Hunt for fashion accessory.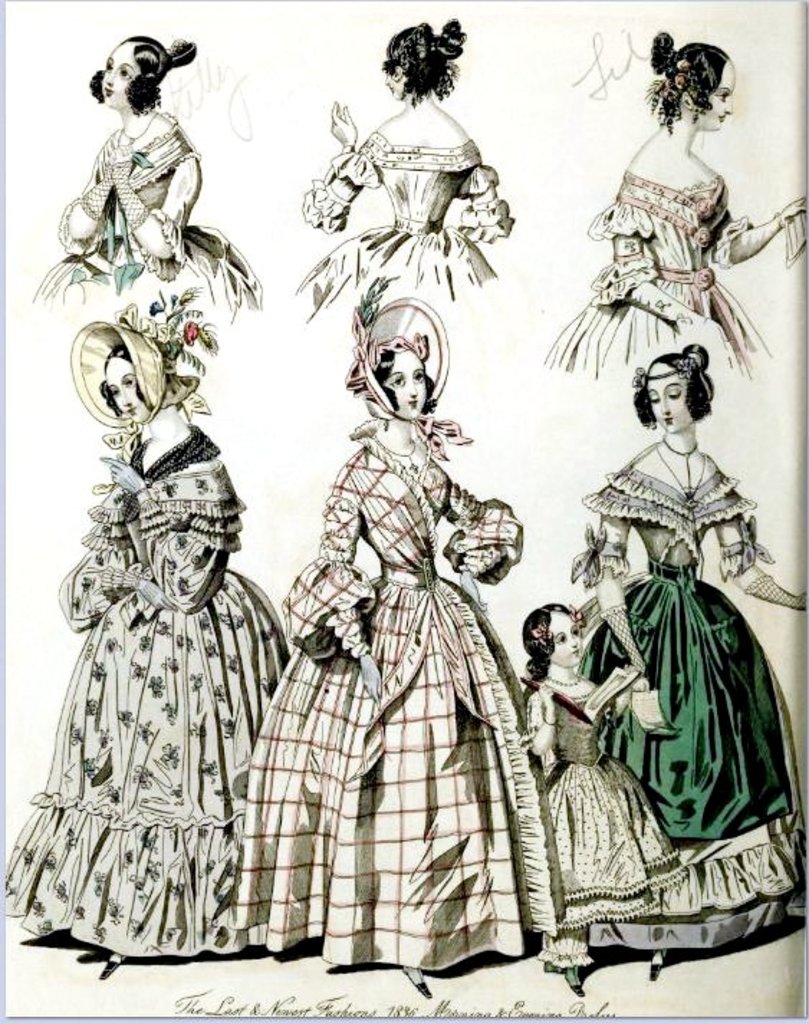
Hunted down at 532, 618, 552, 645.
